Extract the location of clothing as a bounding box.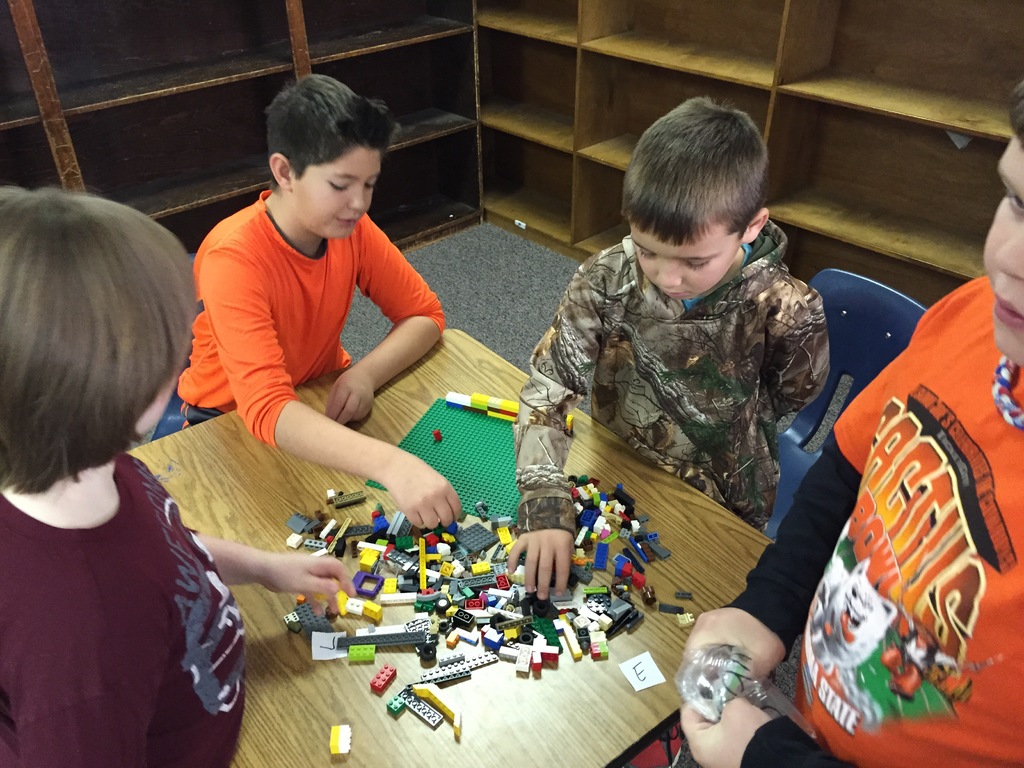
506, 221, 831, 532.
